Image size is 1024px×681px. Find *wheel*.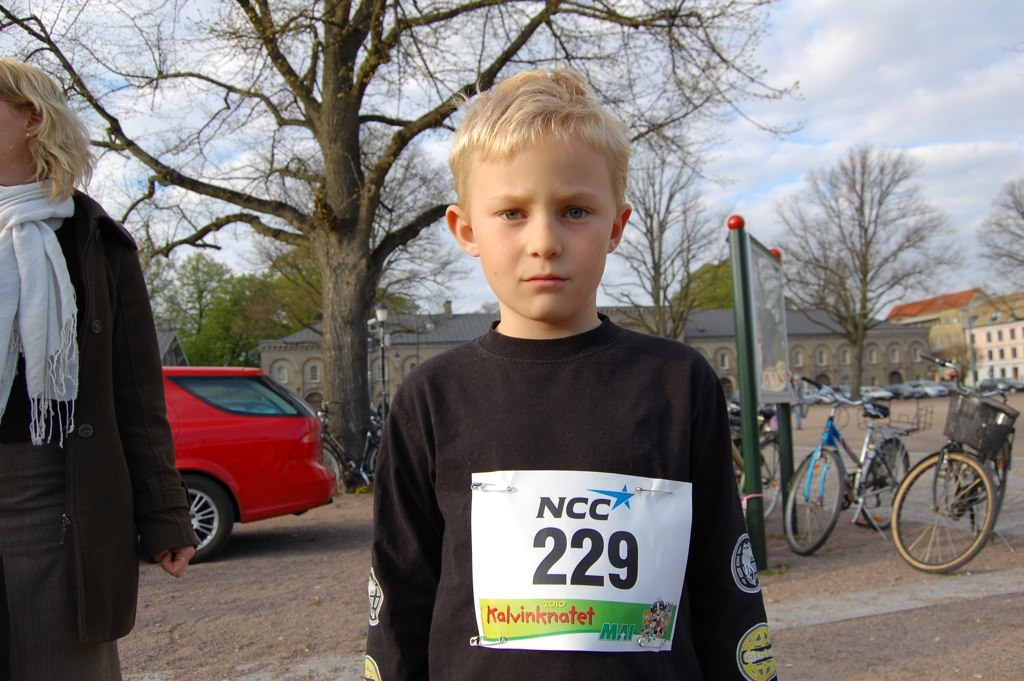
(left=797, top=443, right=839, bottom=561).
